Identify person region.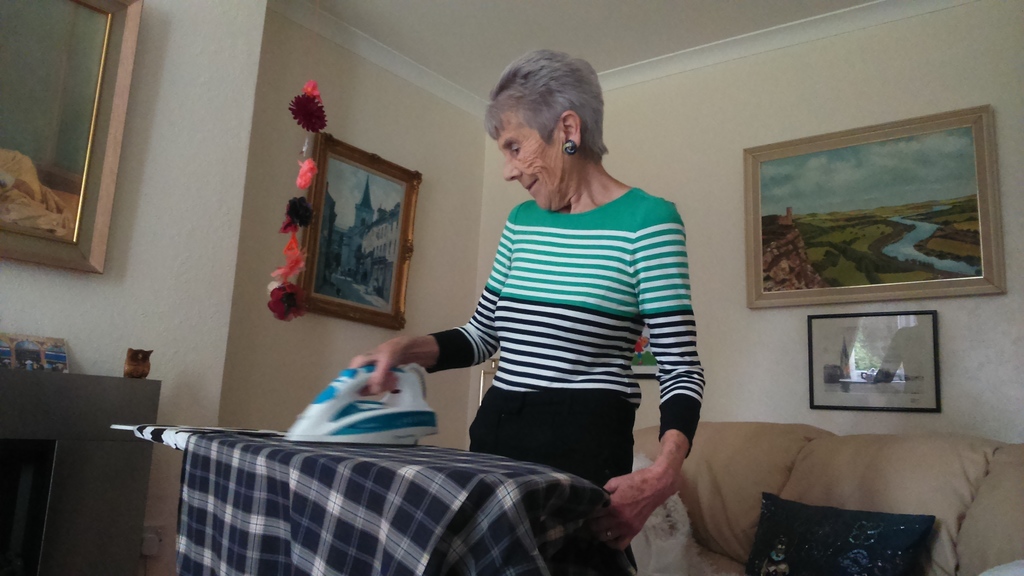
Region: x1=389 y1=62 x2=716 y2=532.
